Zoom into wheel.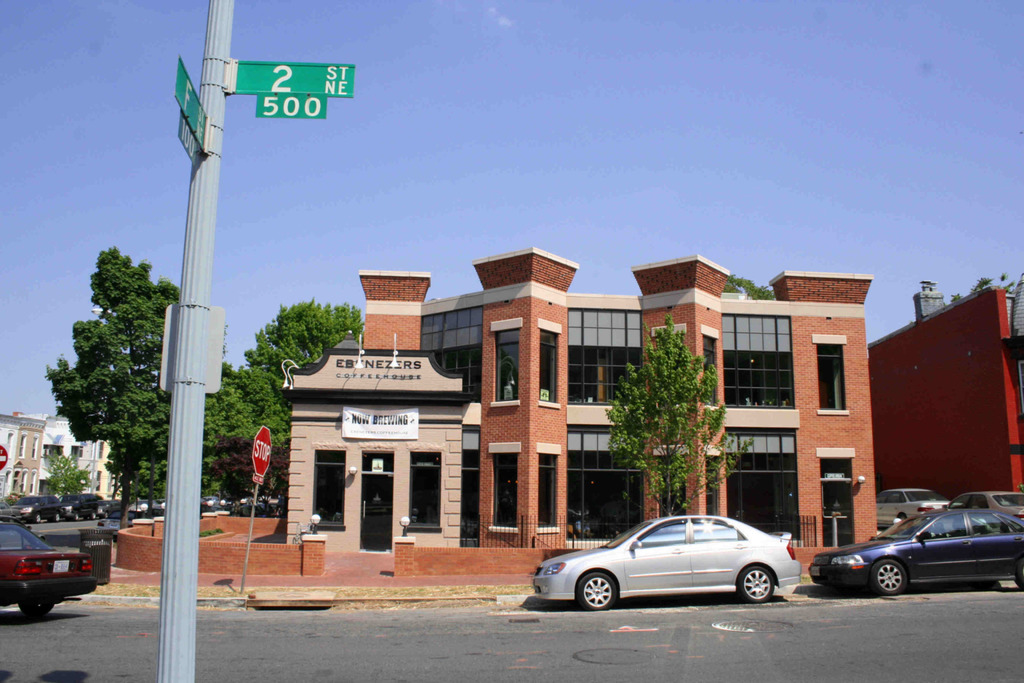
Zoom target: [21,599,54,618].
